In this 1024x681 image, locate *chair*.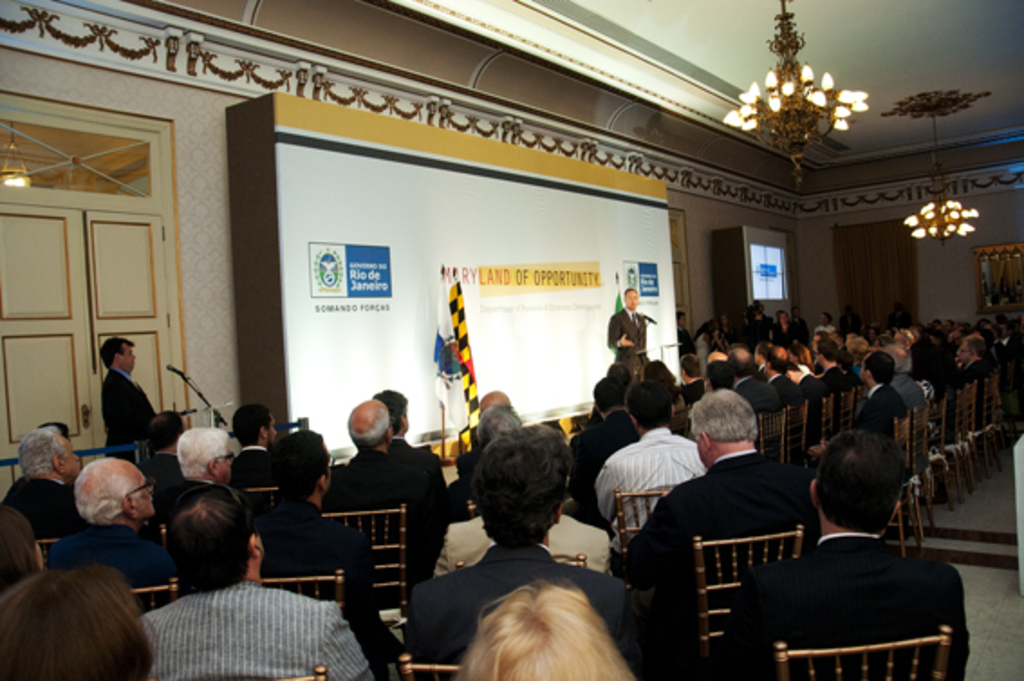
Bounding box: 453/553/587/569.
